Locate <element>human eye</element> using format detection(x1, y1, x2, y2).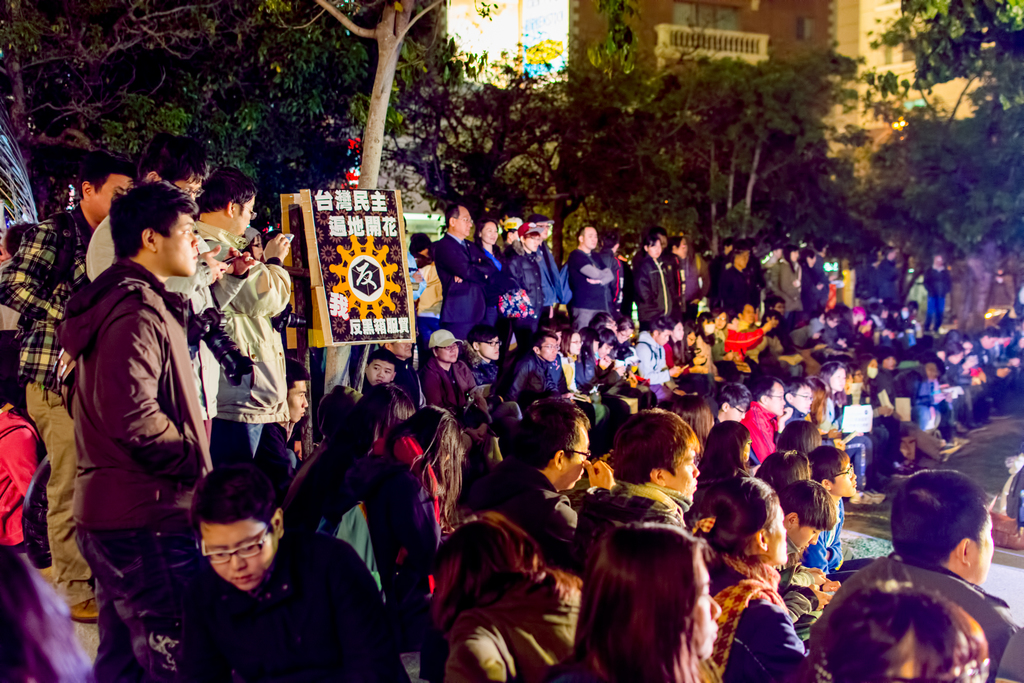
detection(240, 541, 257, 552).
